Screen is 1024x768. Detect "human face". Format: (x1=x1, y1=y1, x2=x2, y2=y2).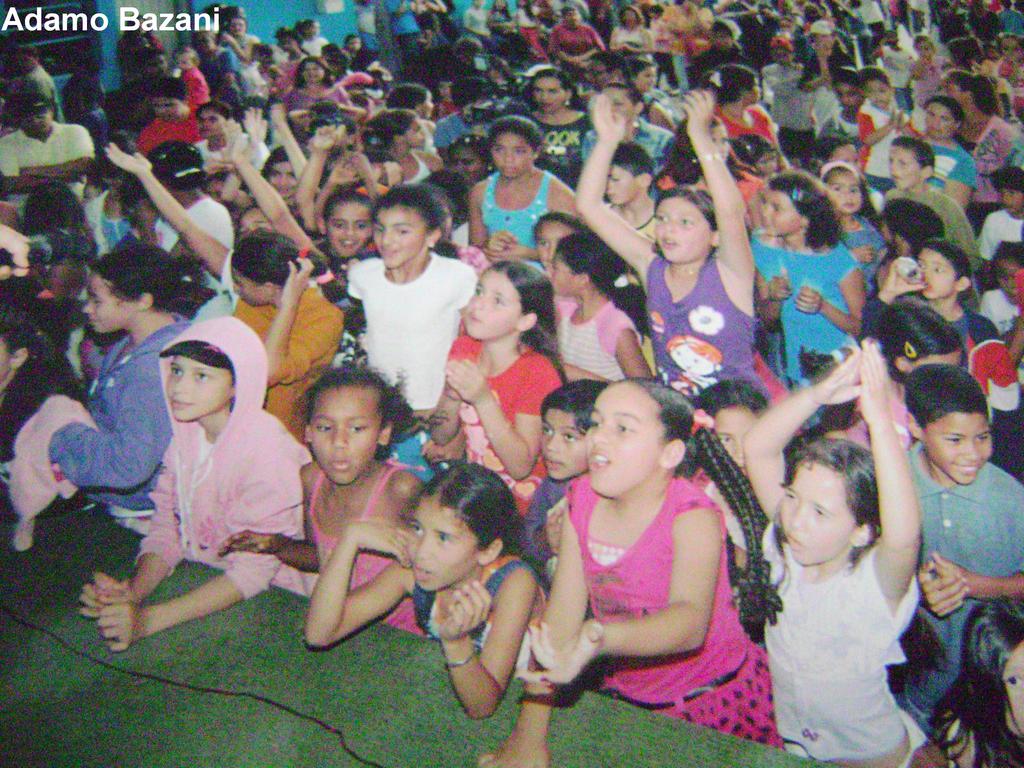
(x1=329, y1=198, x2=371, y2=257).
